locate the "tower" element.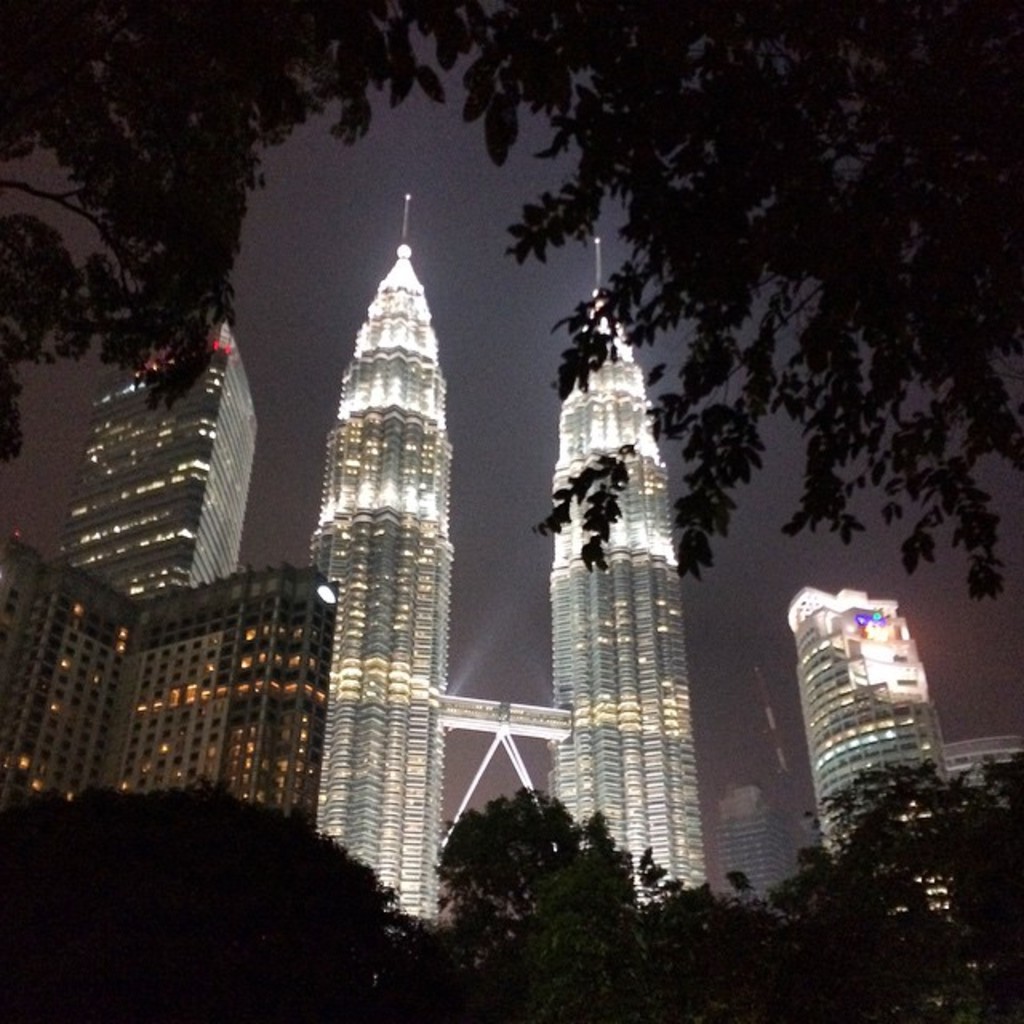
Element bbox: box(779, 581, 955, 880).
